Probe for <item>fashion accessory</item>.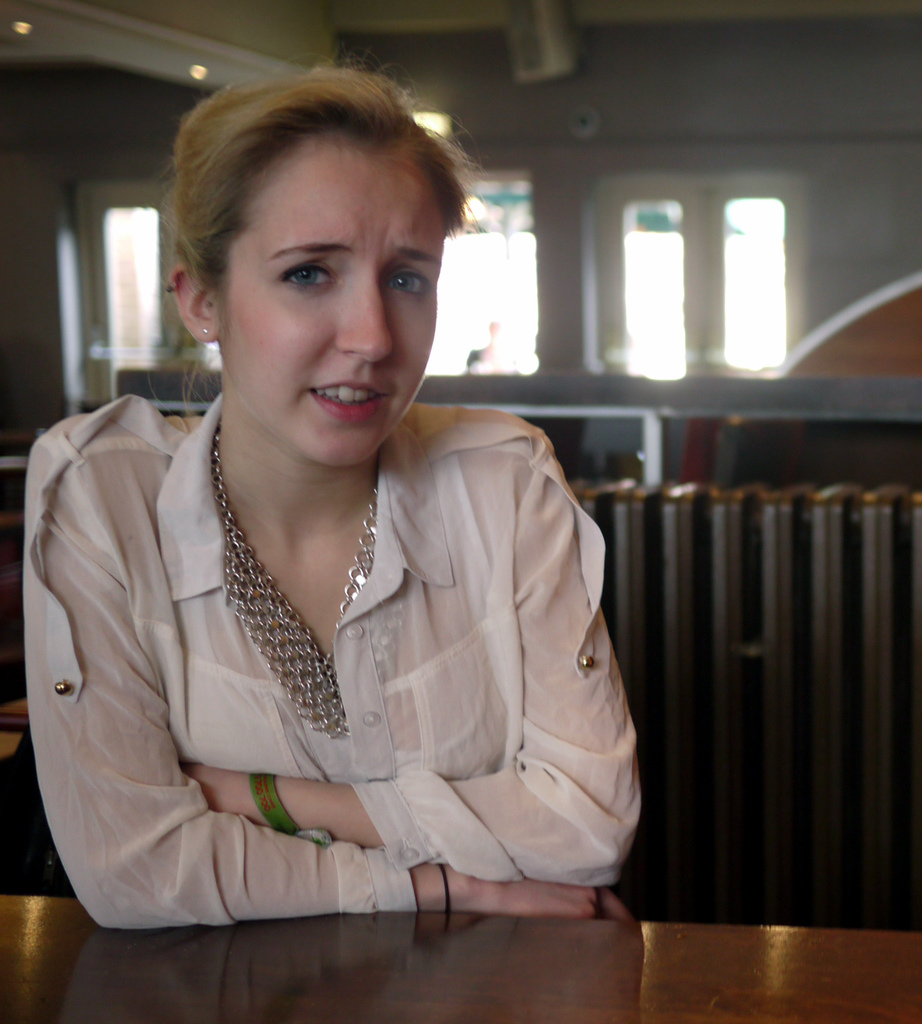
Probe result: (210, 412, 383, 739).
